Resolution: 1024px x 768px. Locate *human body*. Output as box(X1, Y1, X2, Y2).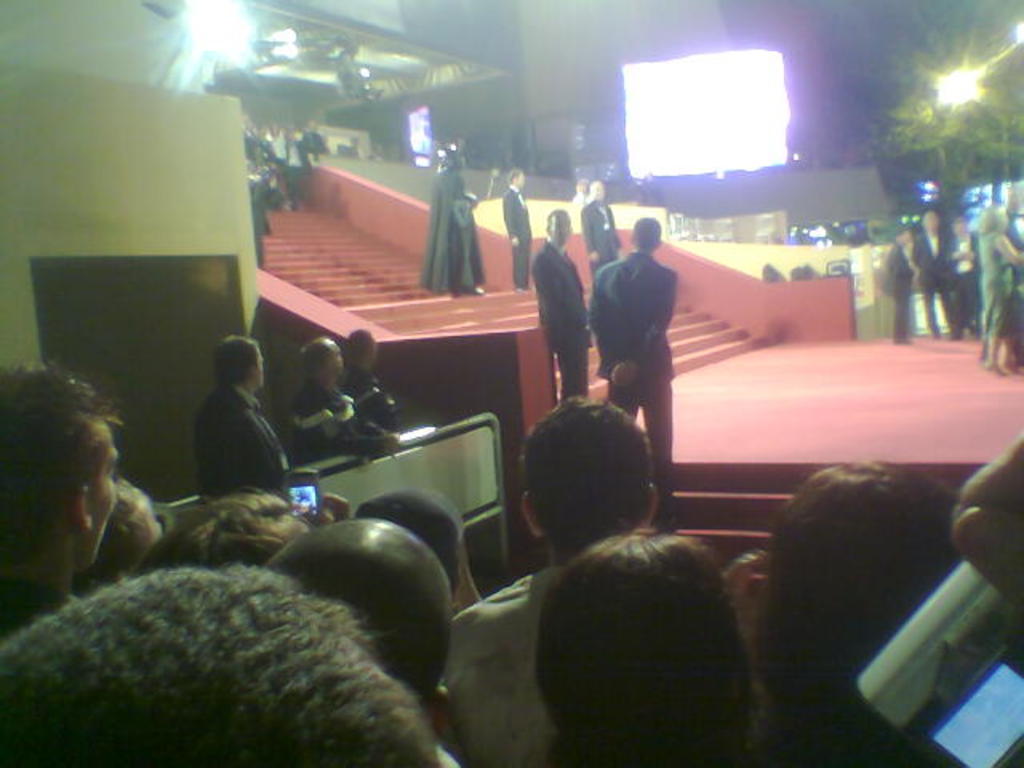
box(422, 149, 486, 290).
